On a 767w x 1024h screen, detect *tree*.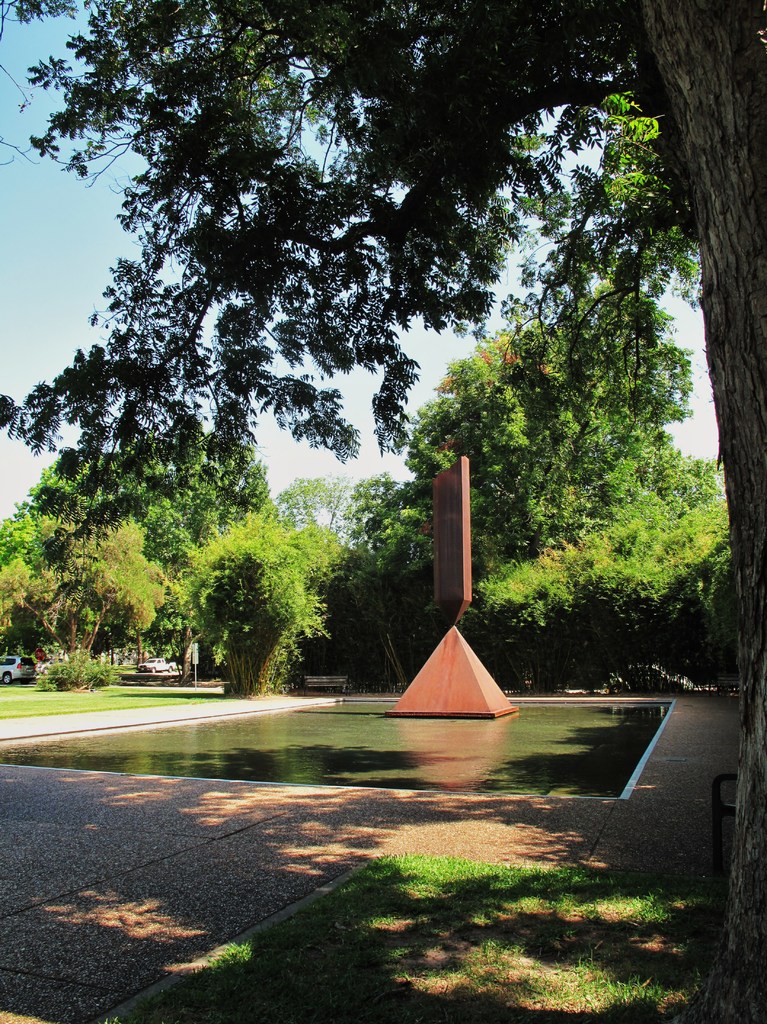
<box>0,511,161,686</box>.
